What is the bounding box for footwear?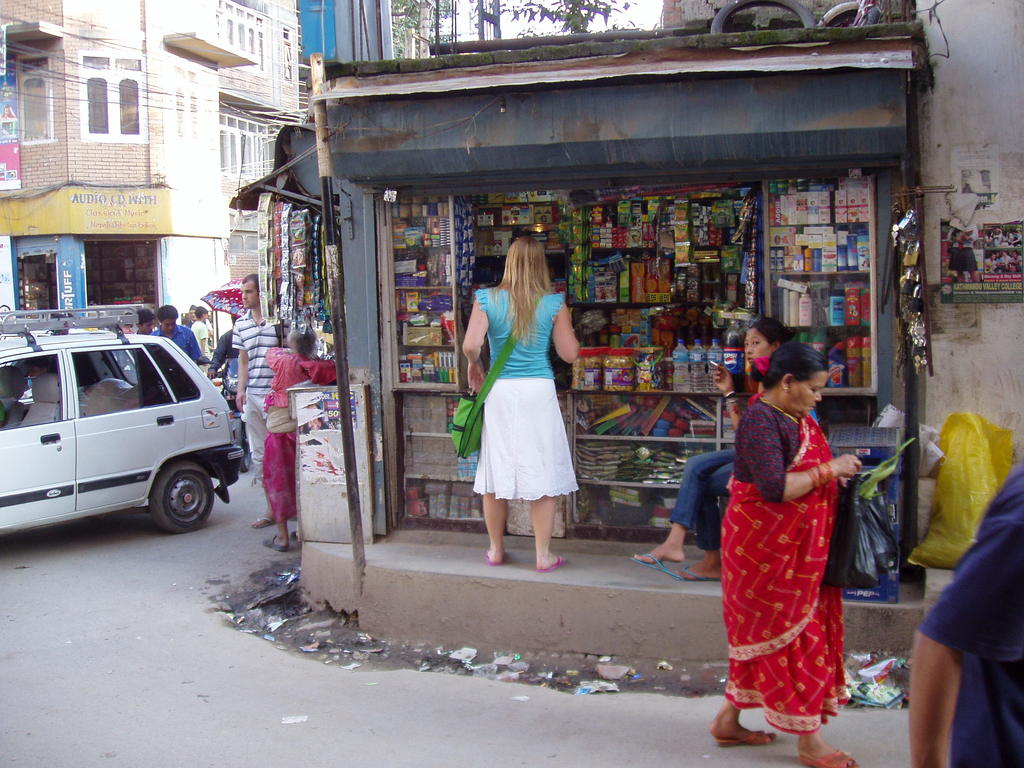
detection(710, 722, 776, 749).
